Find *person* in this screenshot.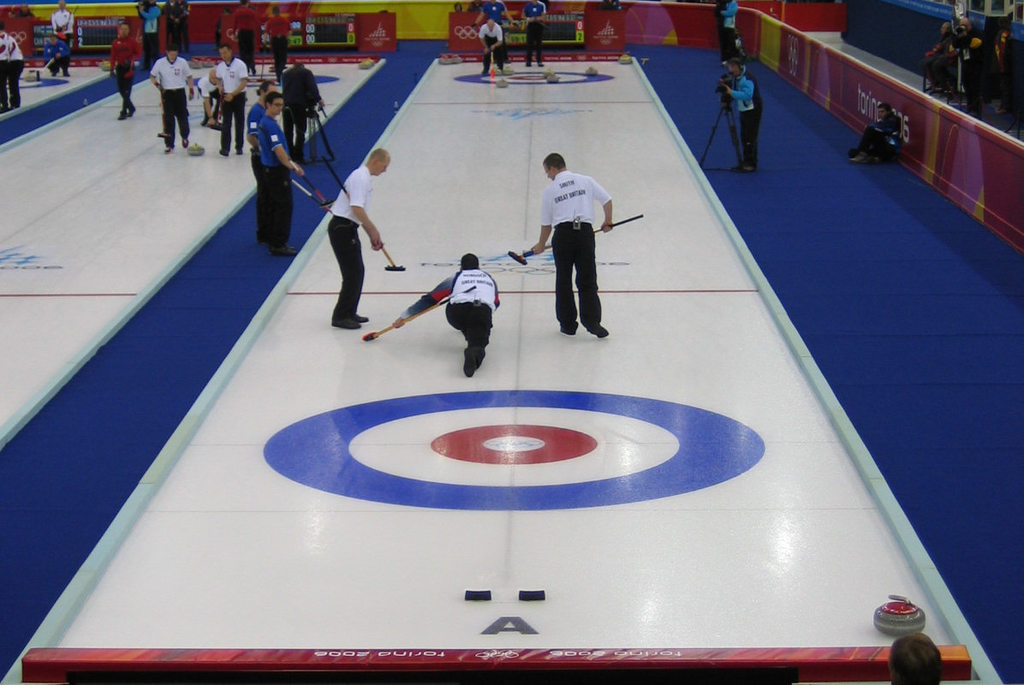
The bounding box for *person* is rect(888, 636, 941, 684).
